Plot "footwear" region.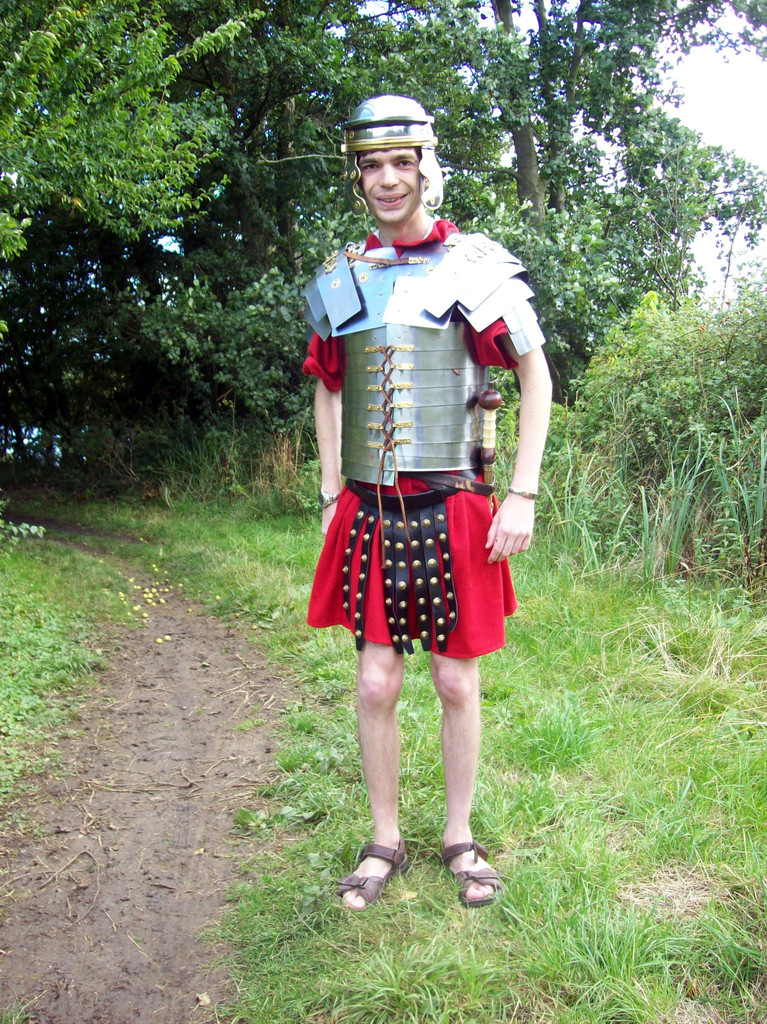
Plotted at <bbox>444, 833, 509, 905</bbox>.
